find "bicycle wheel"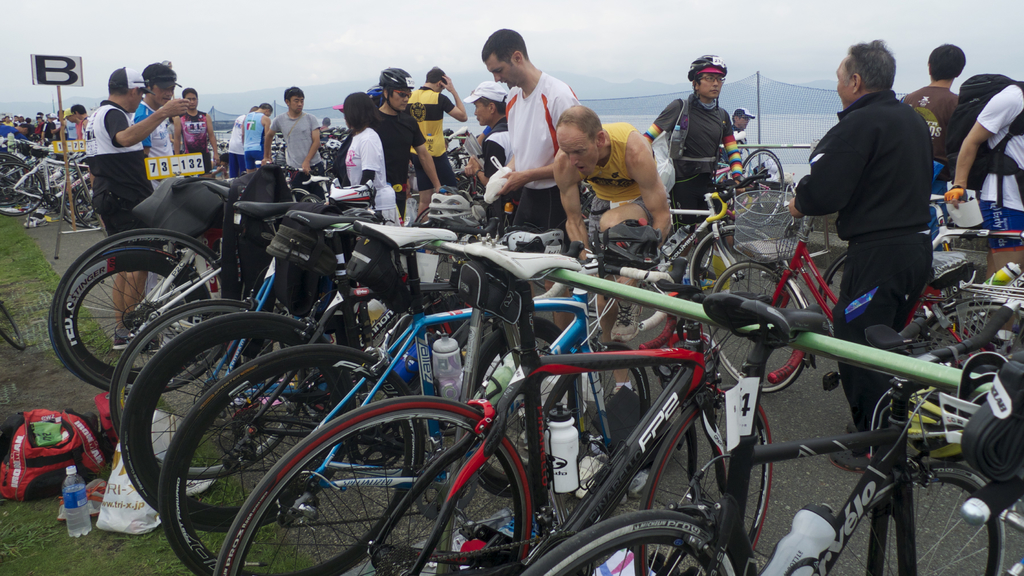
pyautogui.locateOnScreen(53, 249, 213, 385)
